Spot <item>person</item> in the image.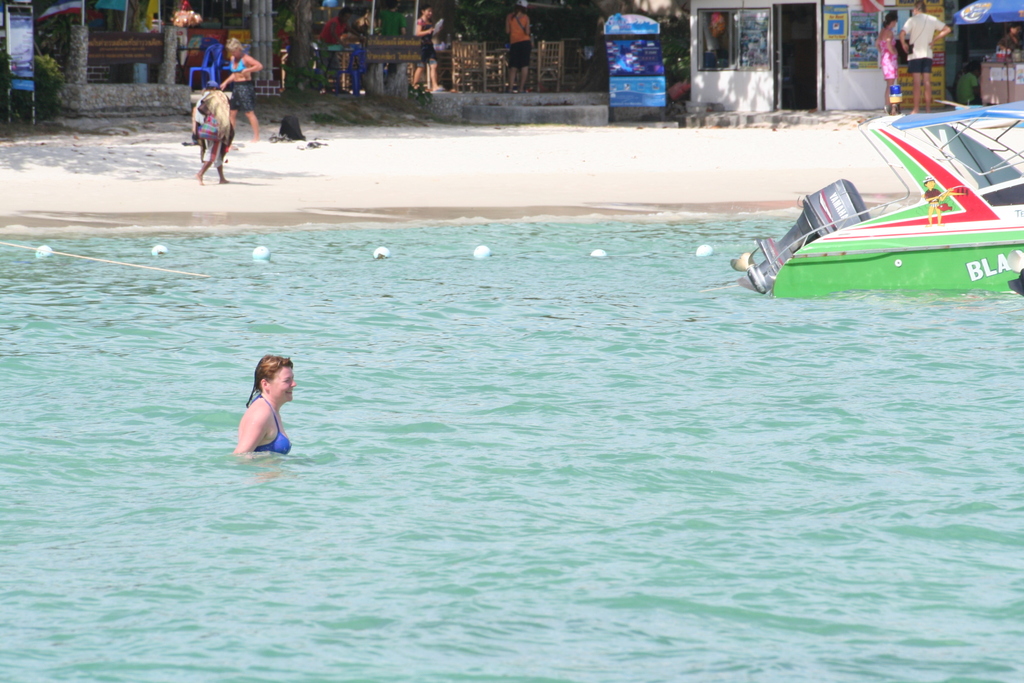
<item>person</item> found at crop(196, 78, 238, 184).
